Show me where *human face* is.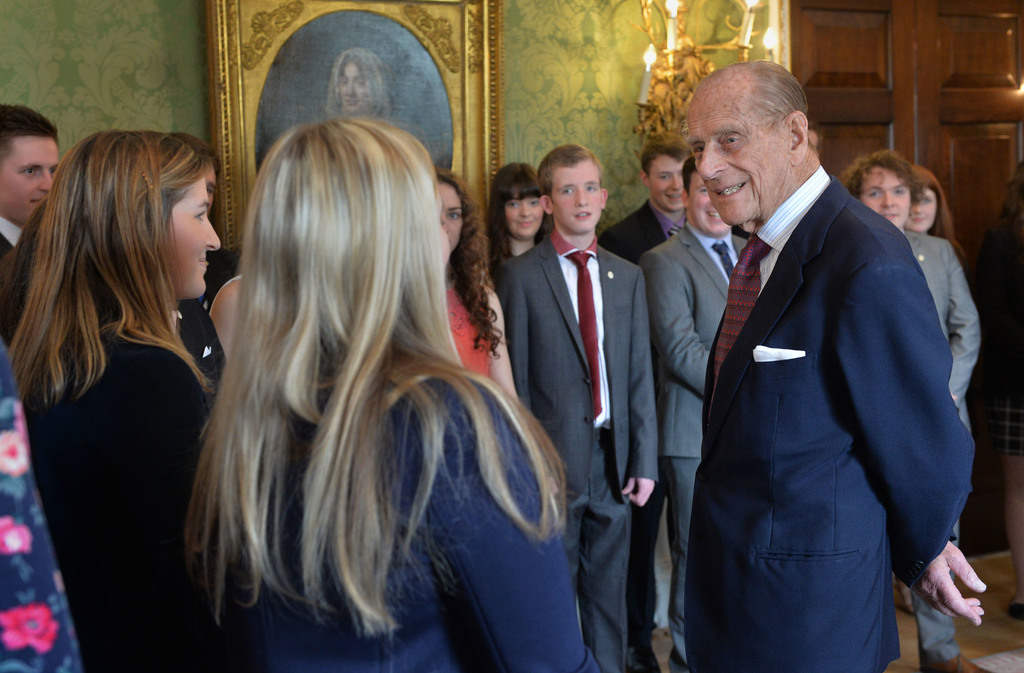
*human face* is at (909, 184, 940, 232).
